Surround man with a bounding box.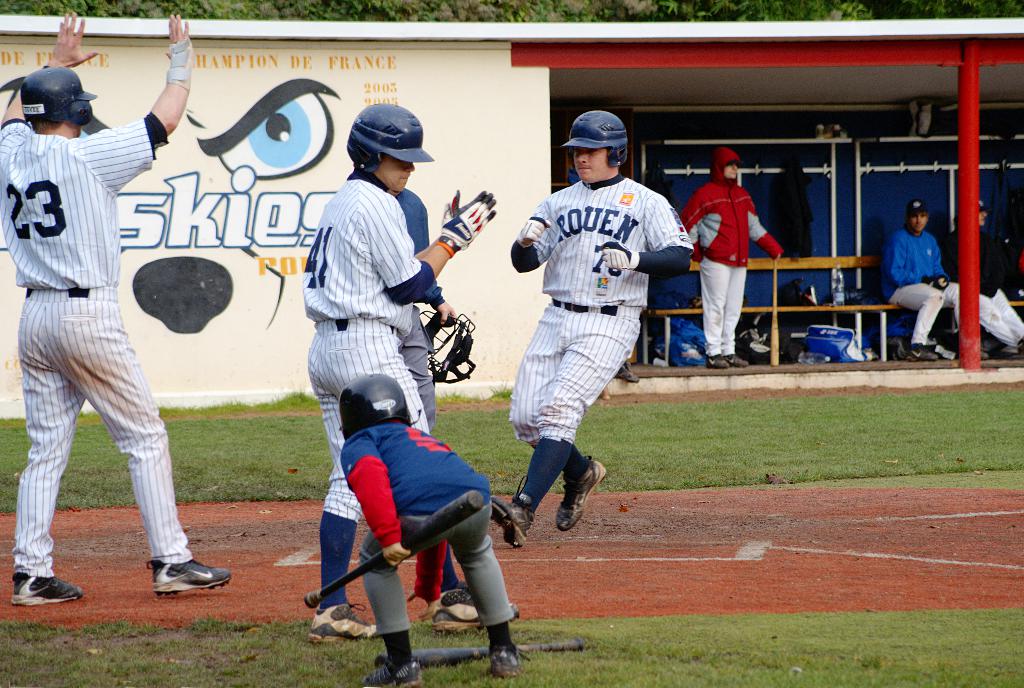
rect(683, 148, 793, 369).
